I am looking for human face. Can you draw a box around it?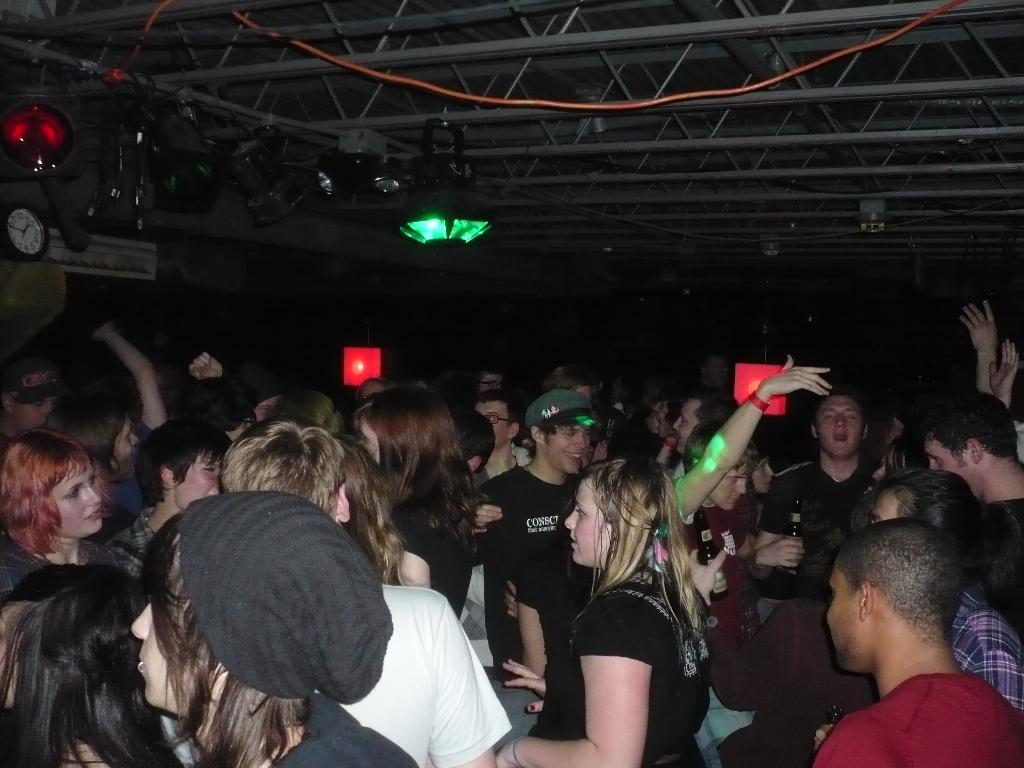
Sure, the bounding box is select_region(564, 479, 608, 564).
